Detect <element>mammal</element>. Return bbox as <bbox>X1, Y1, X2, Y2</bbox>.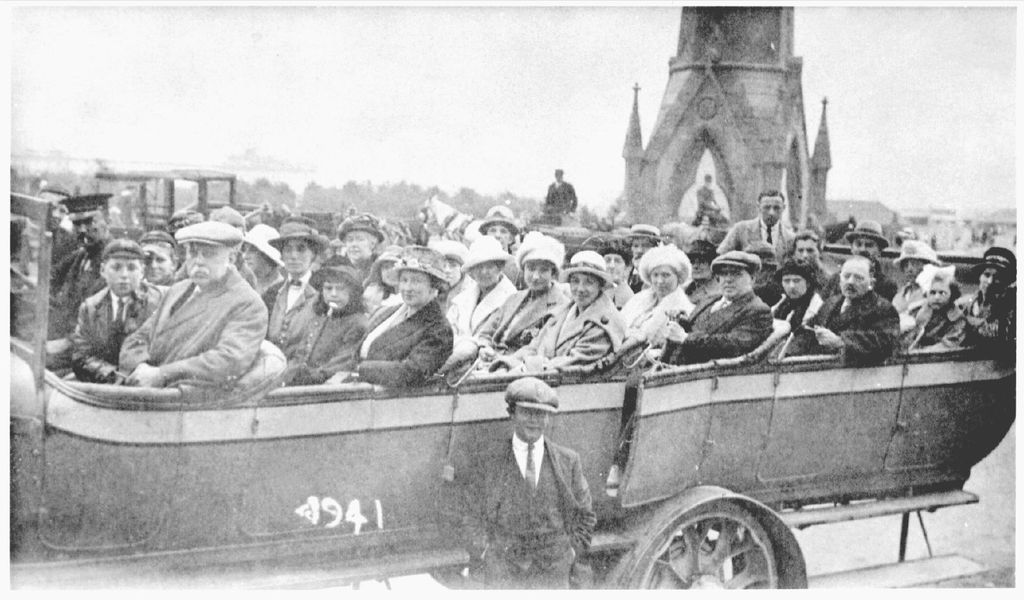
<bbox>891, 235, 945, 311</bbox>.
